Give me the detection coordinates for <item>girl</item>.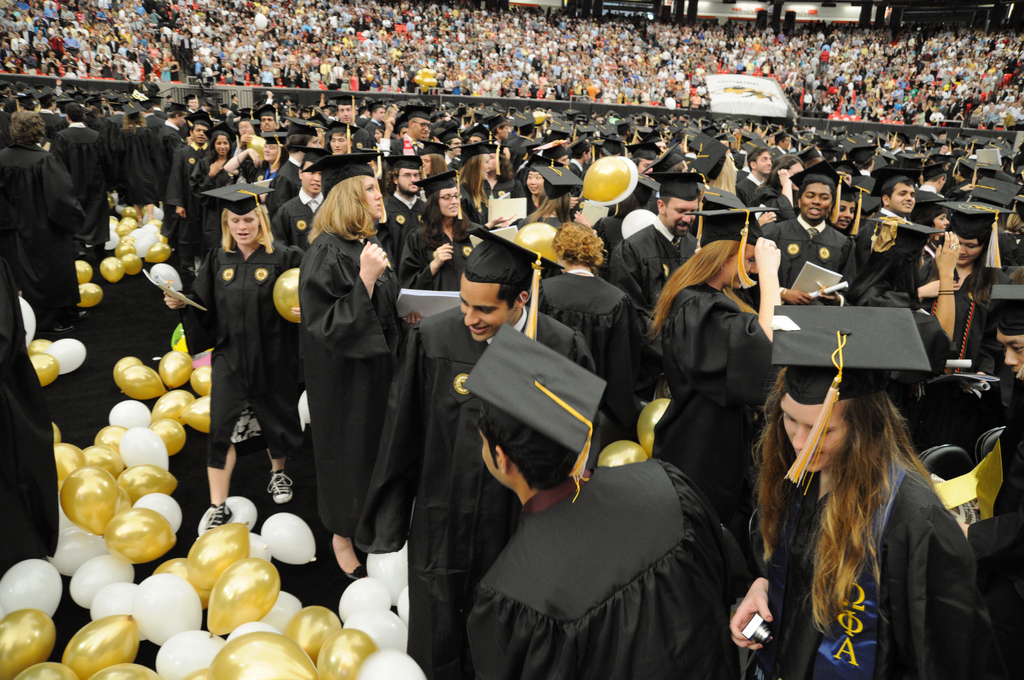
308,151,423,587.
